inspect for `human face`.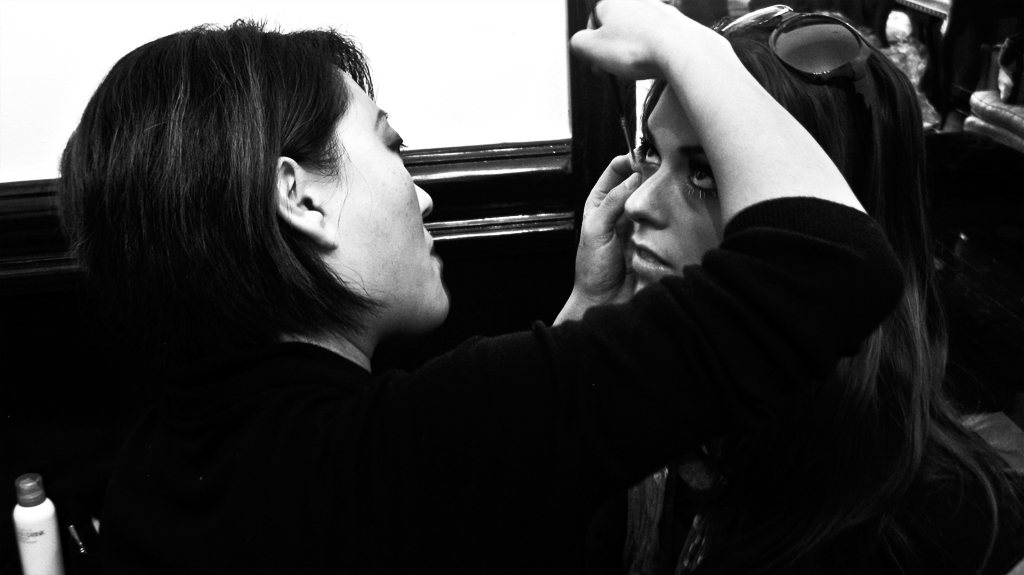
Inspection: bbox(622, 83, 724, 299).
